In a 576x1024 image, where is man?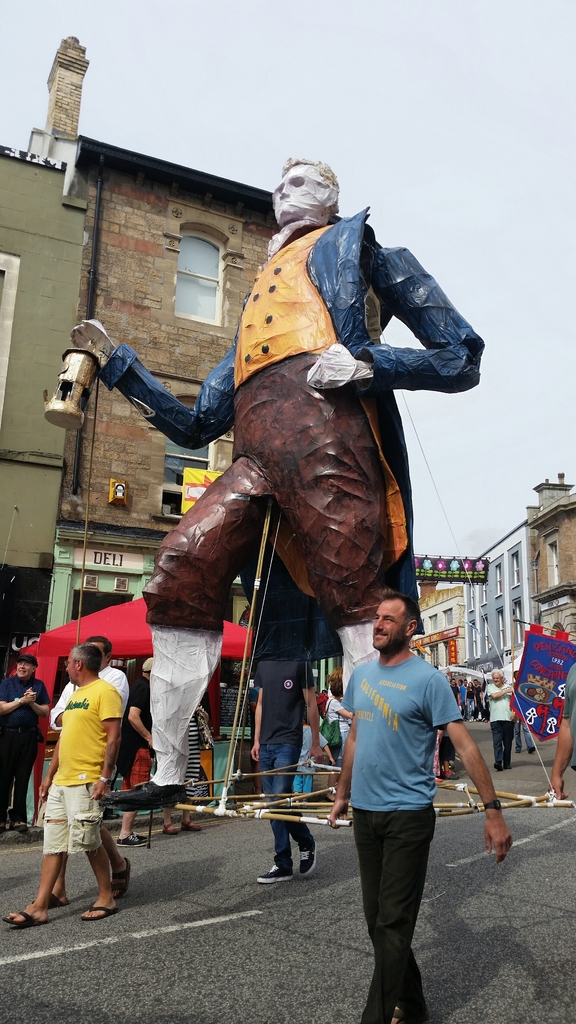
pyautogui.locateOnScreen(0, 654, 53, 835).
